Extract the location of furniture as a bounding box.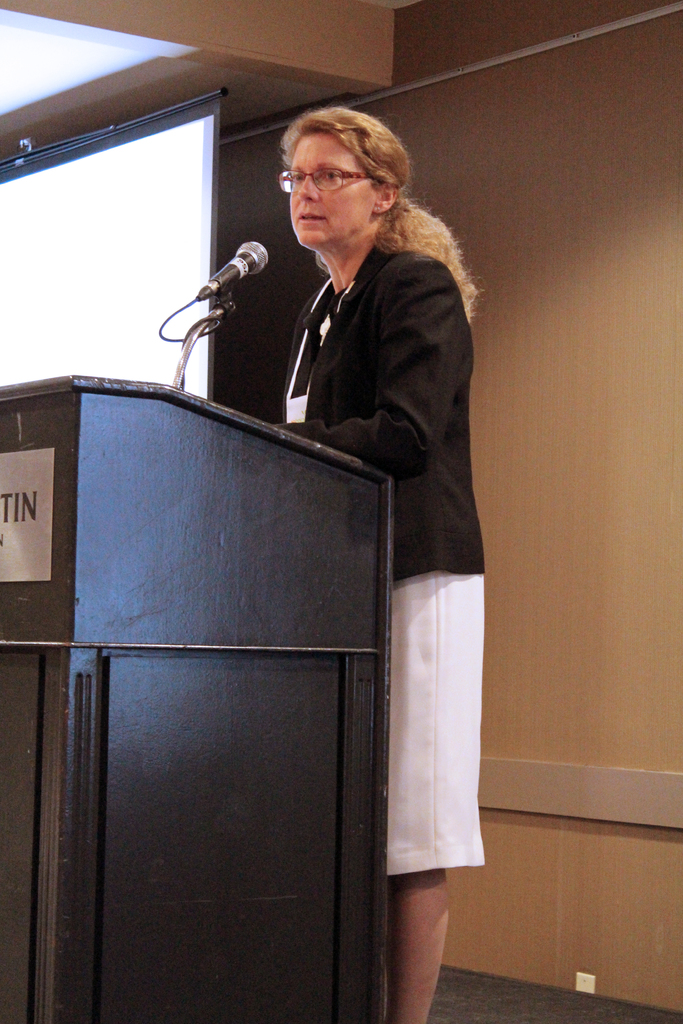
BBox(0, 374, 395, 1023).
